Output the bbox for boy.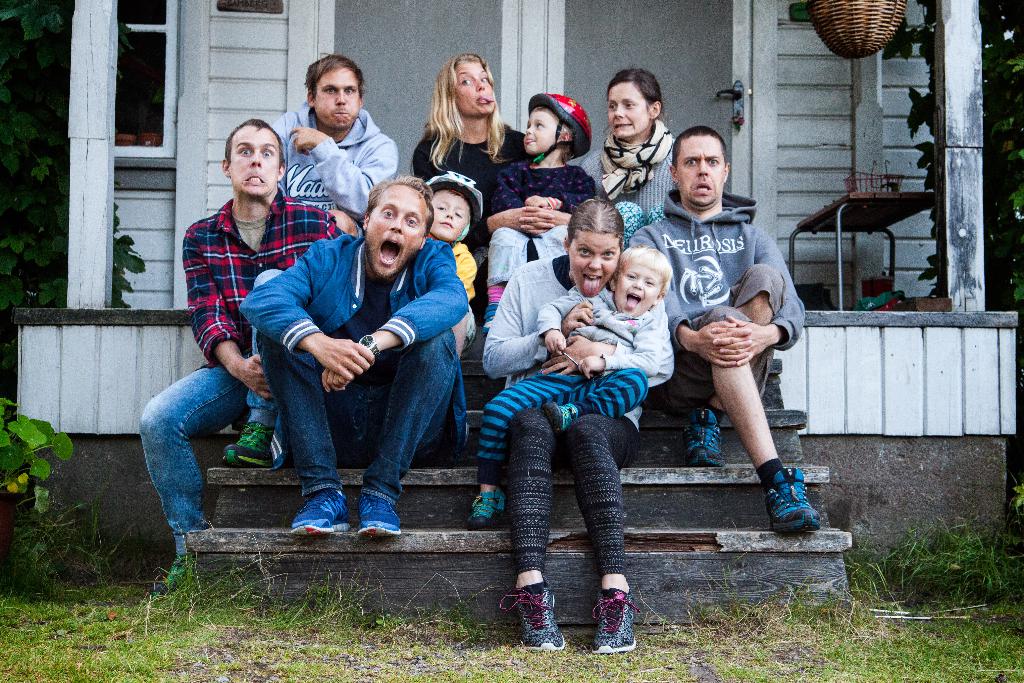
detection(420, 175, 478, 368).
